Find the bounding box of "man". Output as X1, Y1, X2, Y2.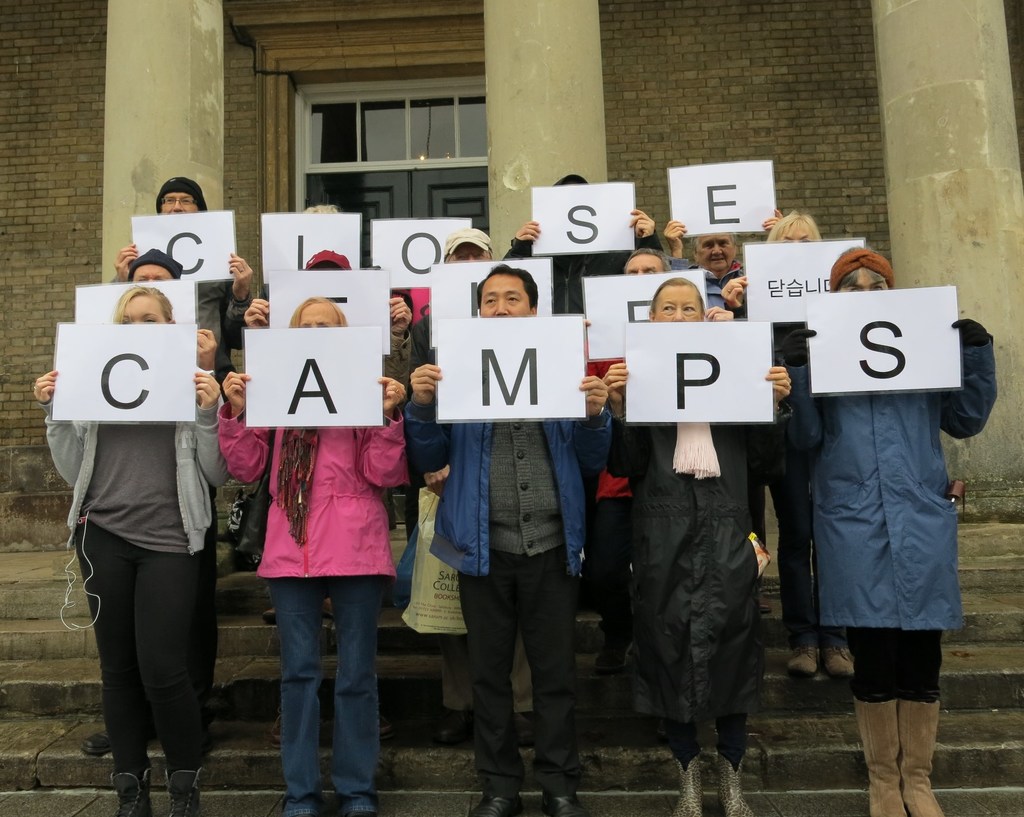
114, 174, 255, 379.
